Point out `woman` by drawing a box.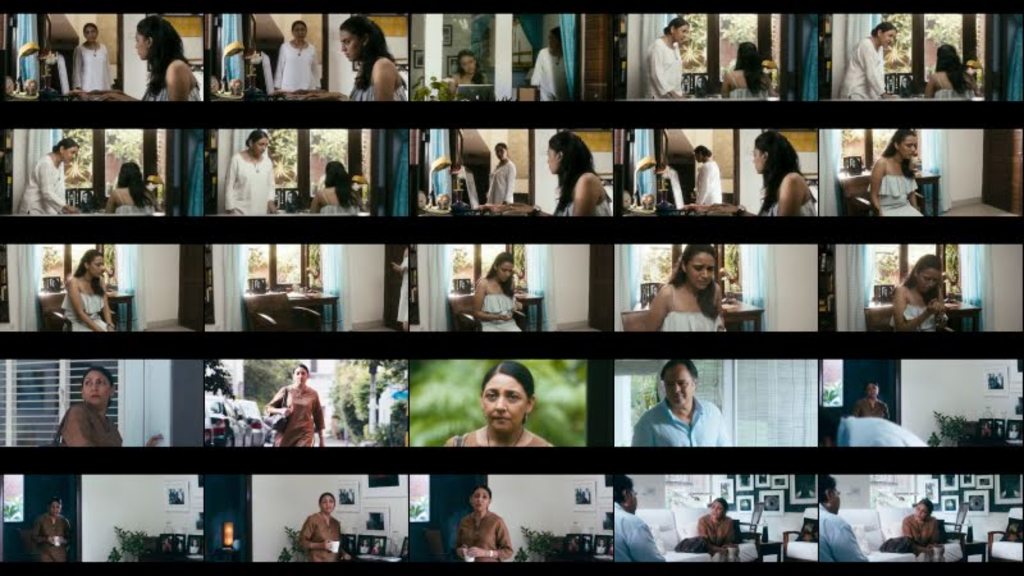
<region>863, 132, 928, 216</region>.
